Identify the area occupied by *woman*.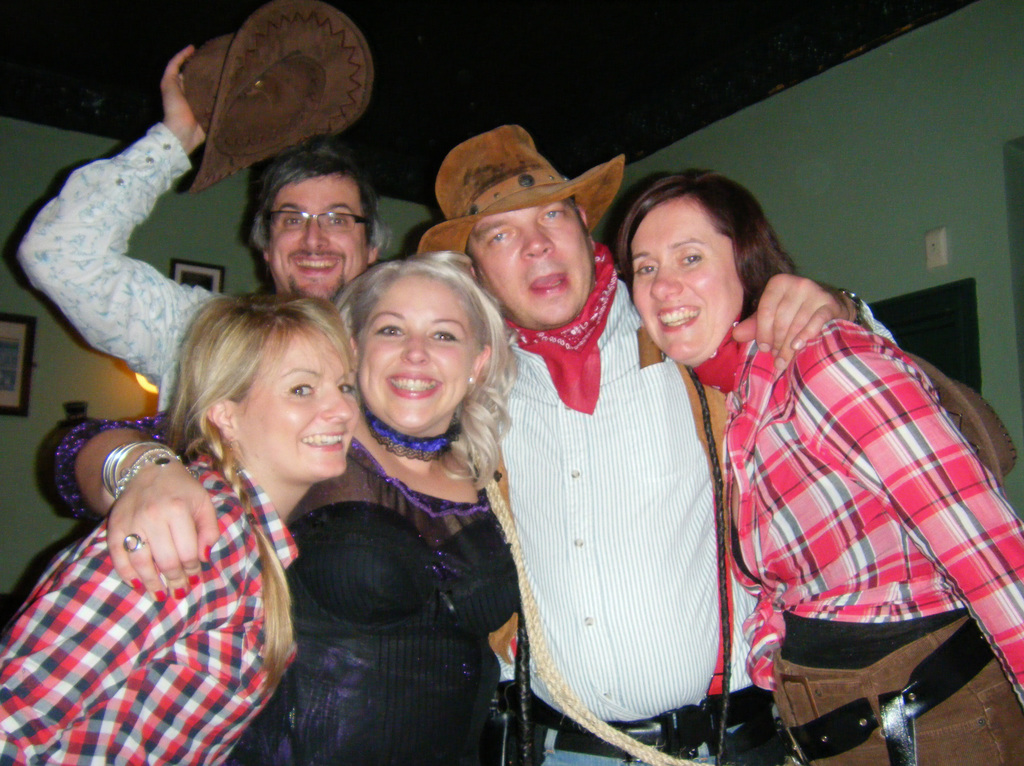
Area: box=[45, 252, 518, 765].
